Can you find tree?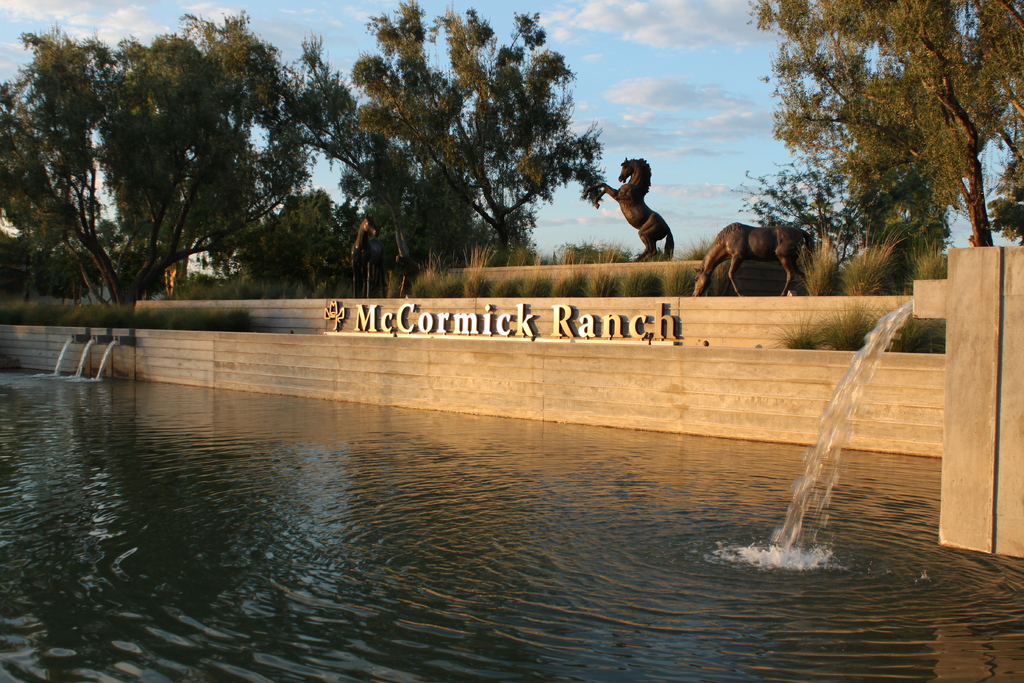
Yes, bounding box: <region>349, 0, 610, 267</region>.
